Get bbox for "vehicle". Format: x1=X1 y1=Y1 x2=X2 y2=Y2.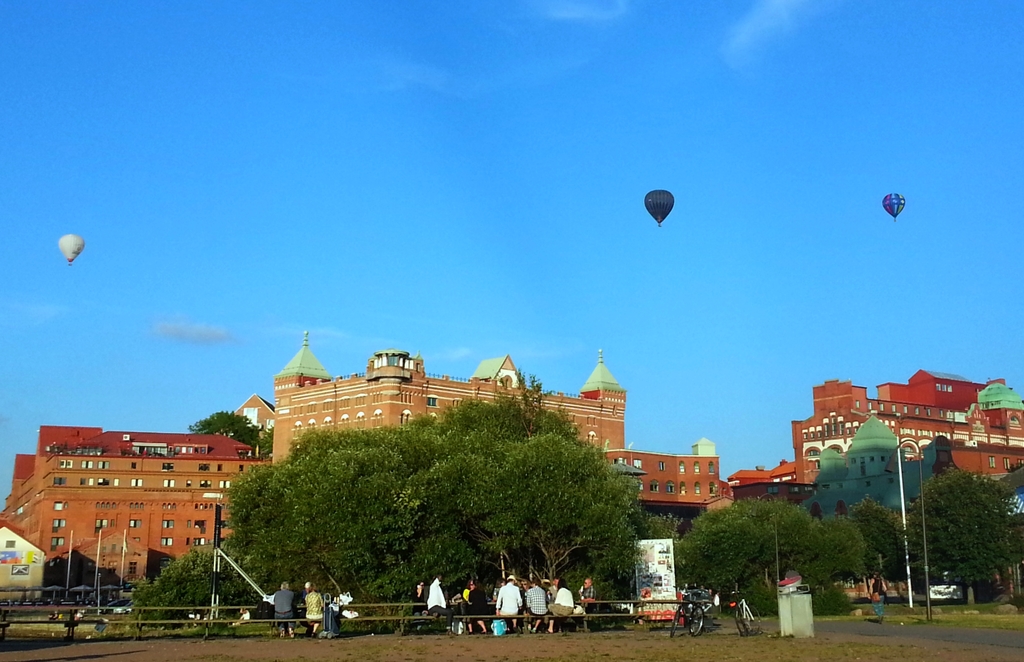
x1=927 y1=569 x2=966 y2=601.
